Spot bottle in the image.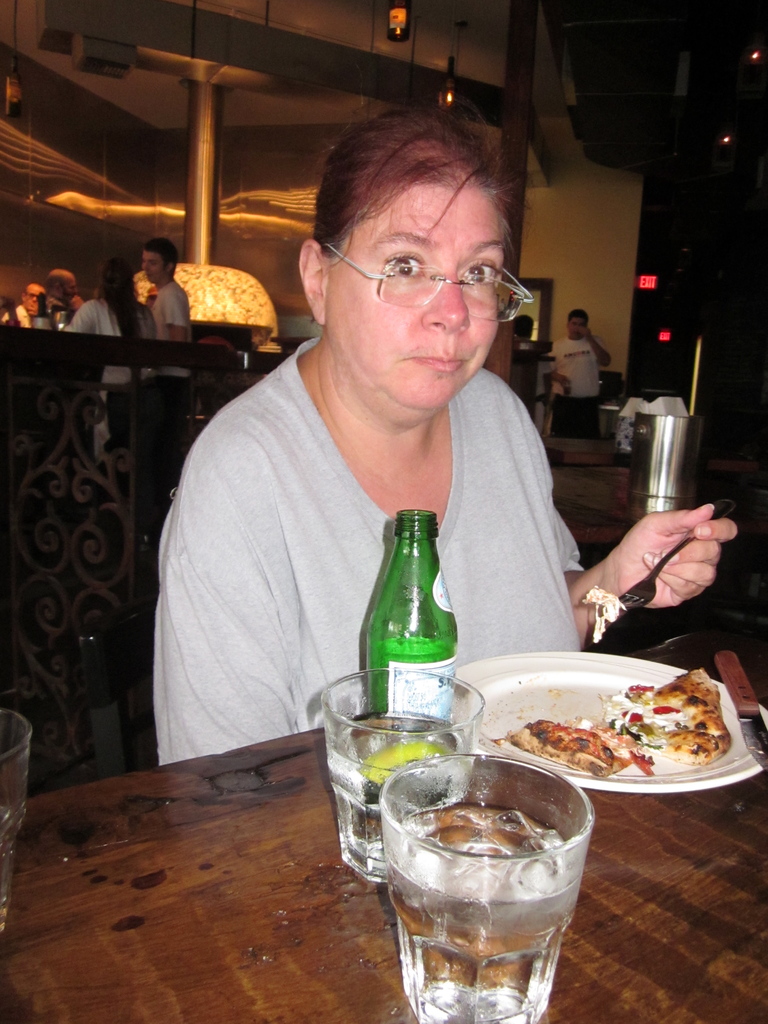
bottle found at detection(358, 505, 460, 740).
